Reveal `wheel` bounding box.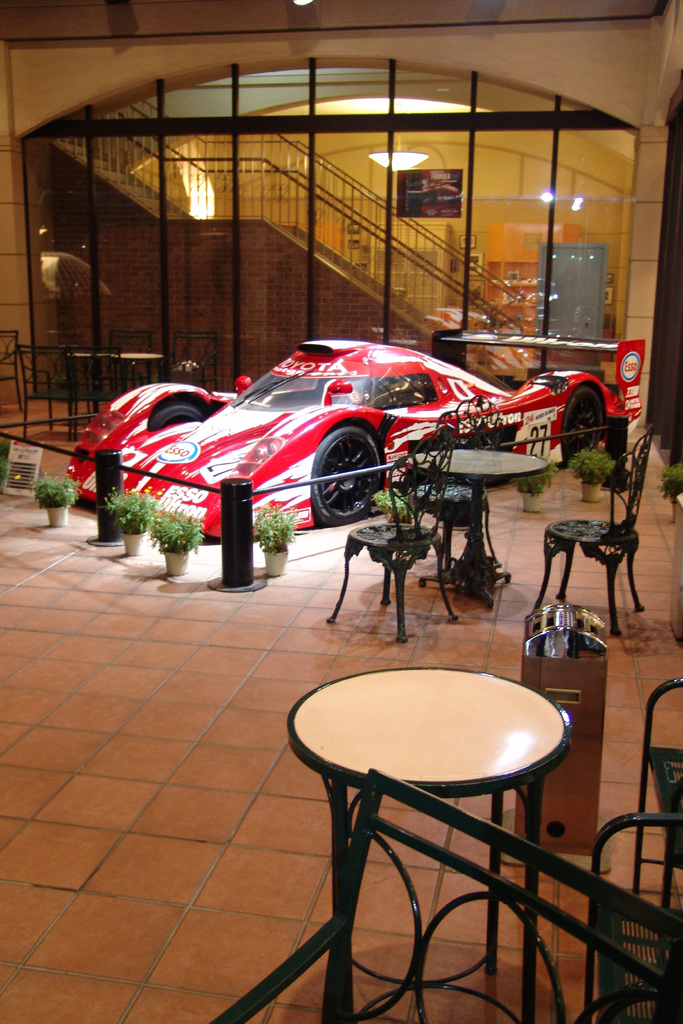
Revealed: bbox=[322, 423, 384, 517].
